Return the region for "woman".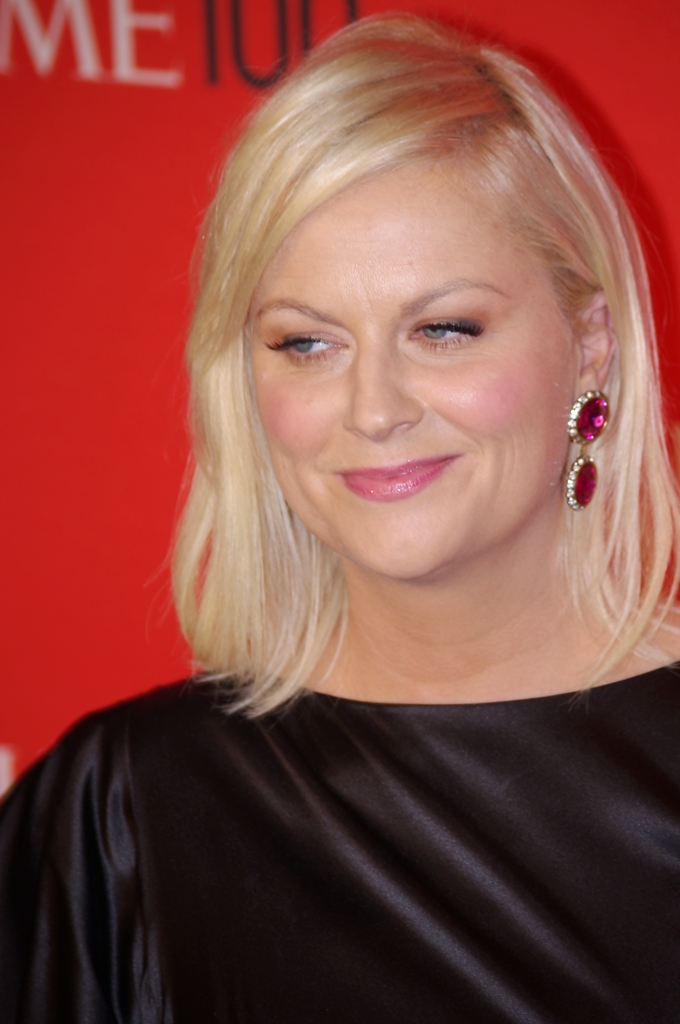
bbox(13, 70, 679, 988).
